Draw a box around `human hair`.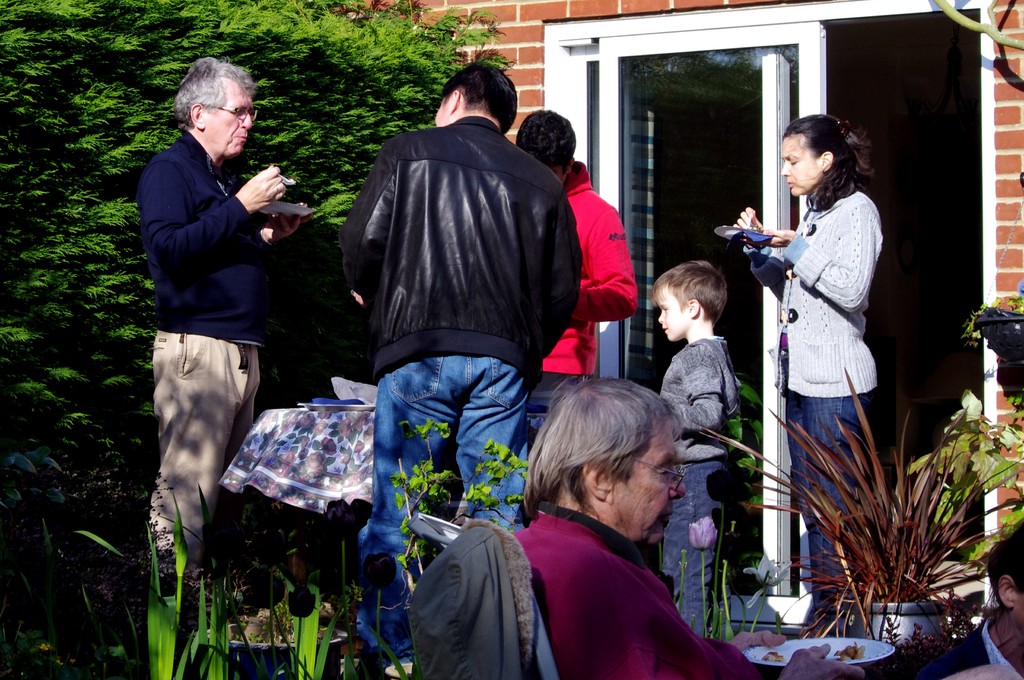
{"left": 781, "top": 113, "right": 876, "bottom": 212}.
